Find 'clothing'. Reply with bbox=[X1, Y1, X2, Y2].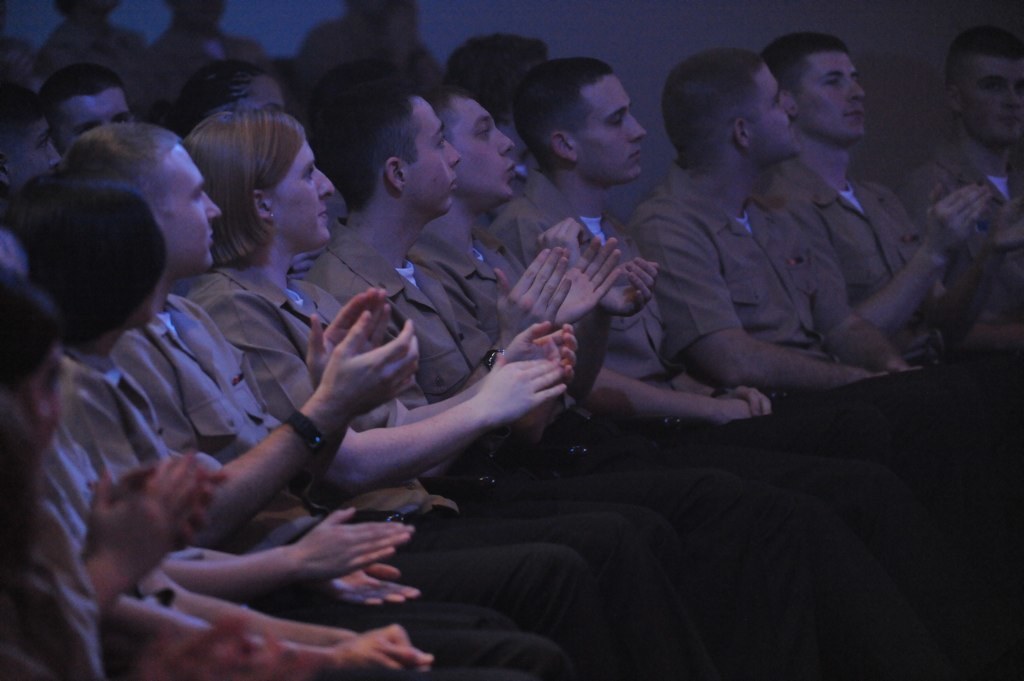
bbox=[620, 158, 1015, 532].
